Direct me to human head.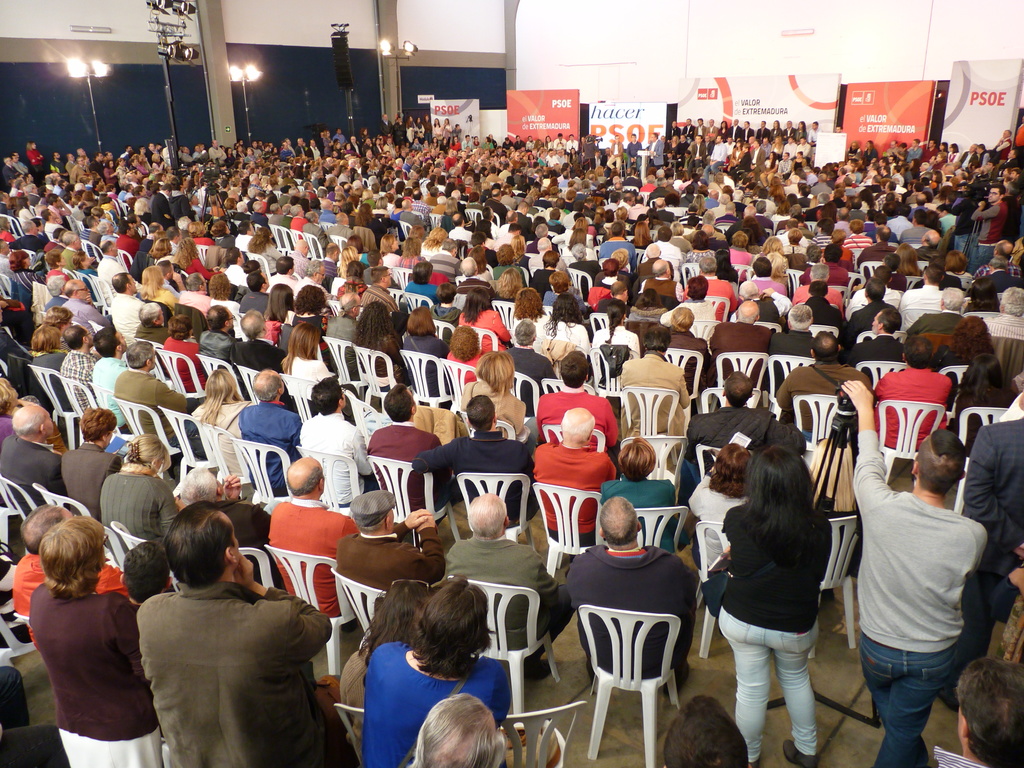
Direction: x1=305, y1=257, x2=328, y2=282.
